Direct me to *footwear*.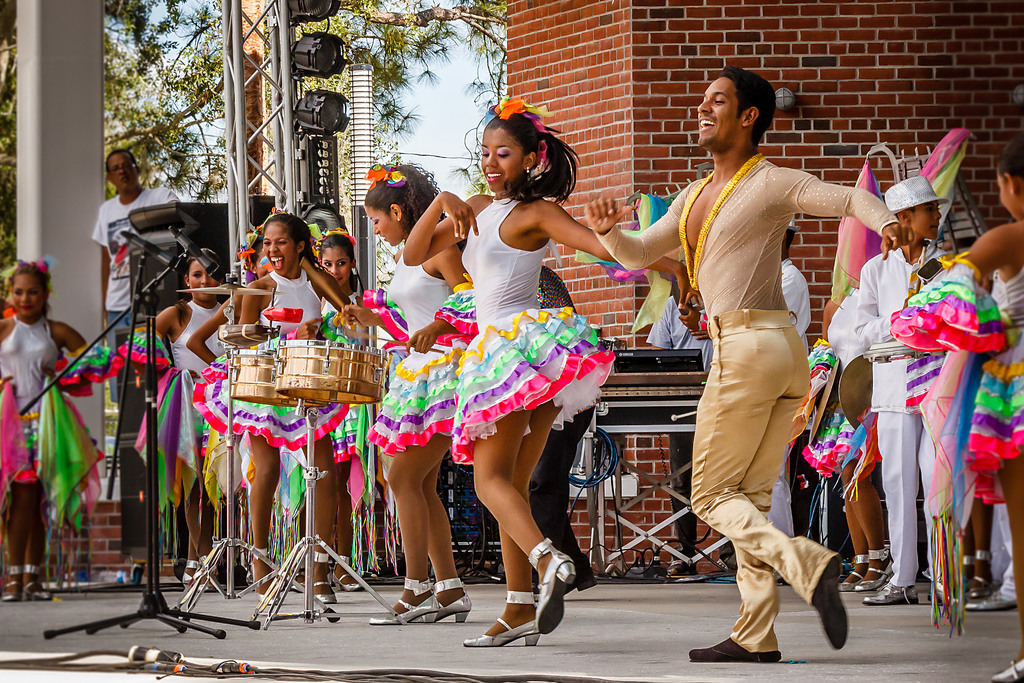
Direction: [left=968, top=591, right=1015, bottom=606].
